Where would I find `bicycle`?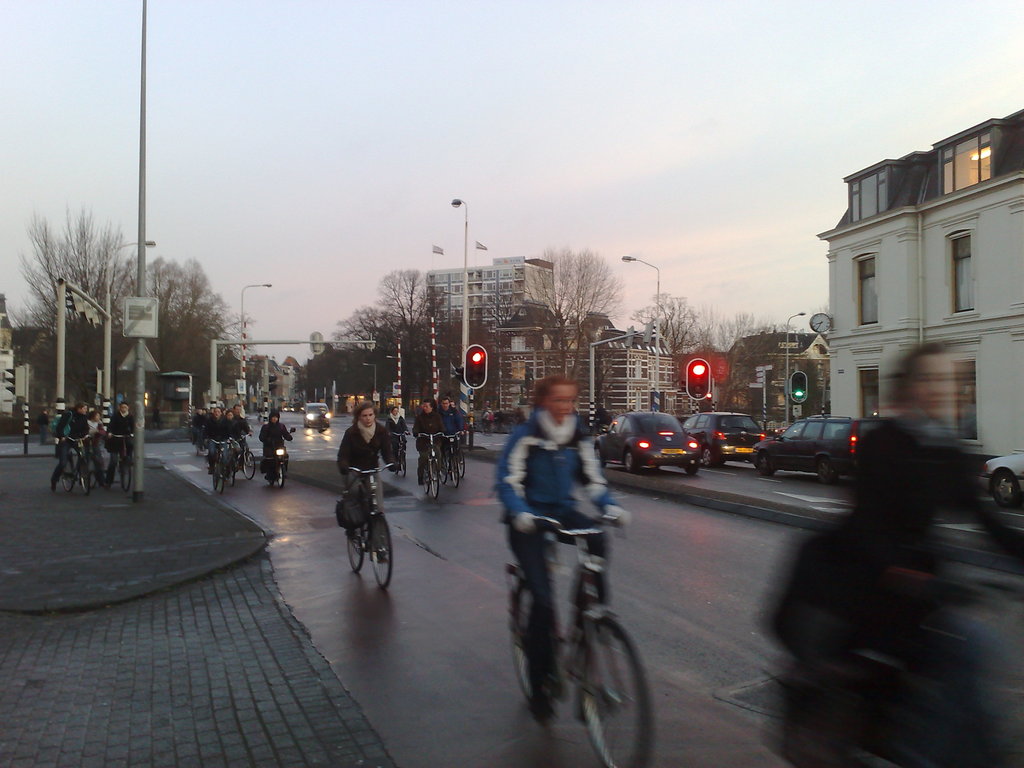
At bbox(108, 431, 136, 492).
